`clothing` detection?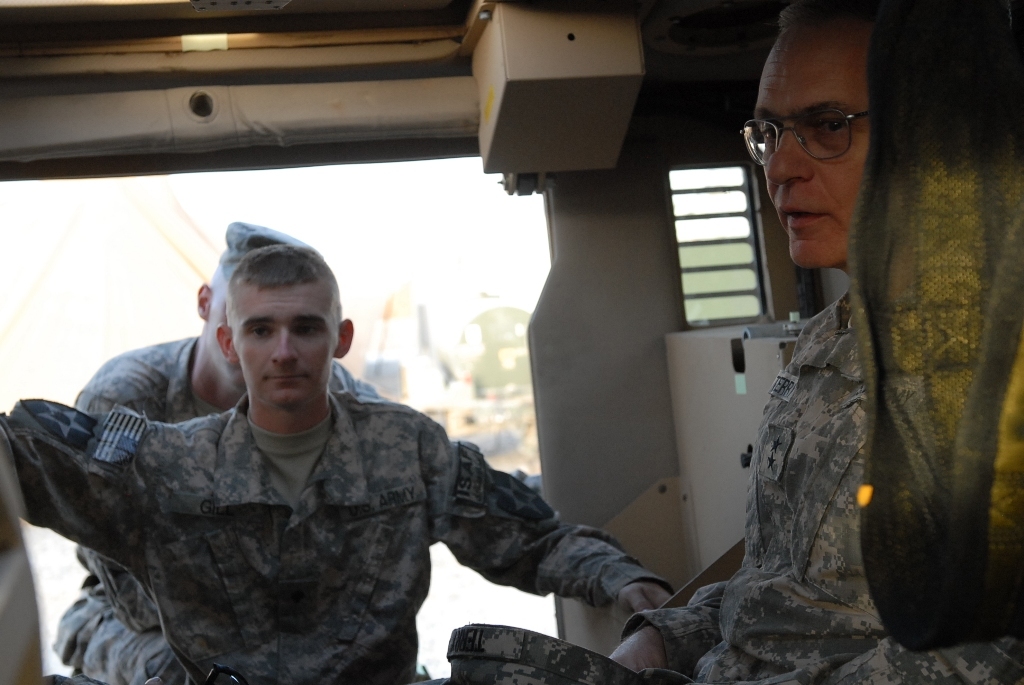
<box>0,386,667,684</box>
